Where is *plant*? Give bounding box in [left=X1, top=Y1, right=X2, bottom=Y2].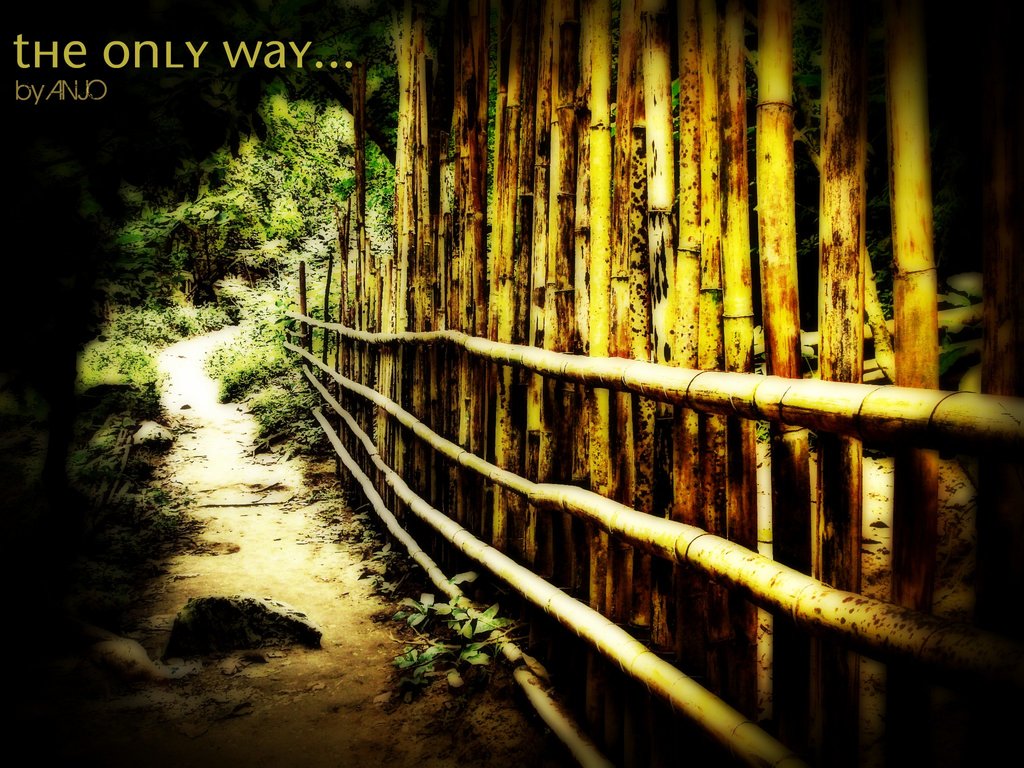
[left=365, top=576, right=551, bottom=731].
